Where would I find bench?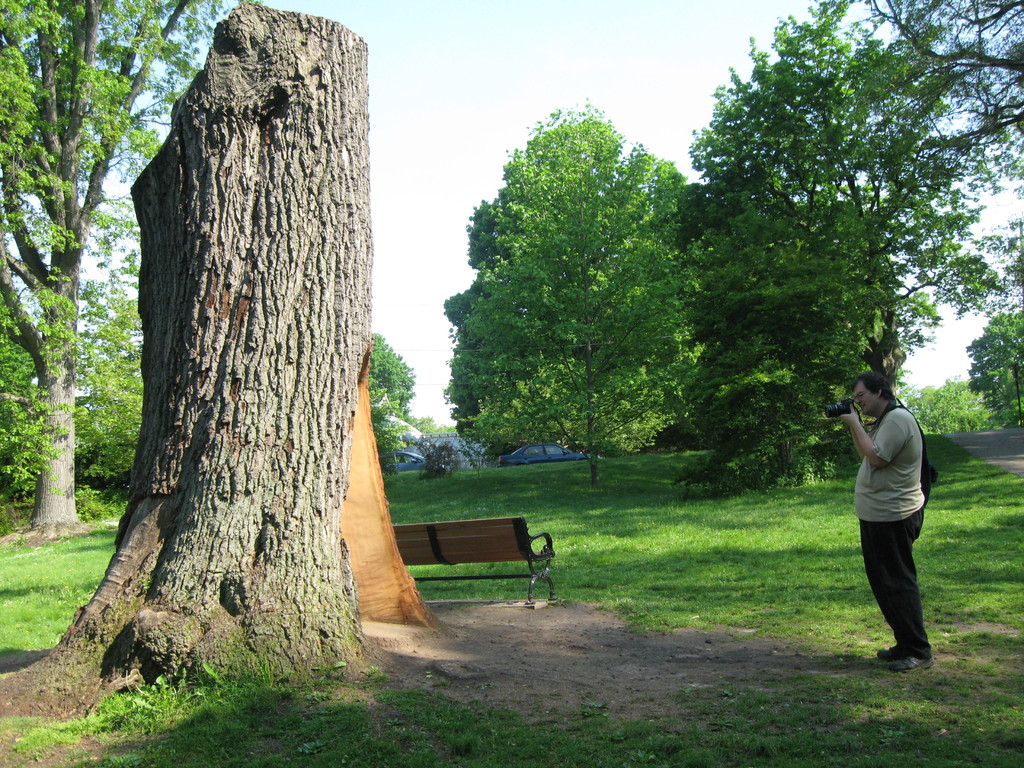
At {"x1": 392, "y1": 516, "x2": 569, "y2": 610}.
